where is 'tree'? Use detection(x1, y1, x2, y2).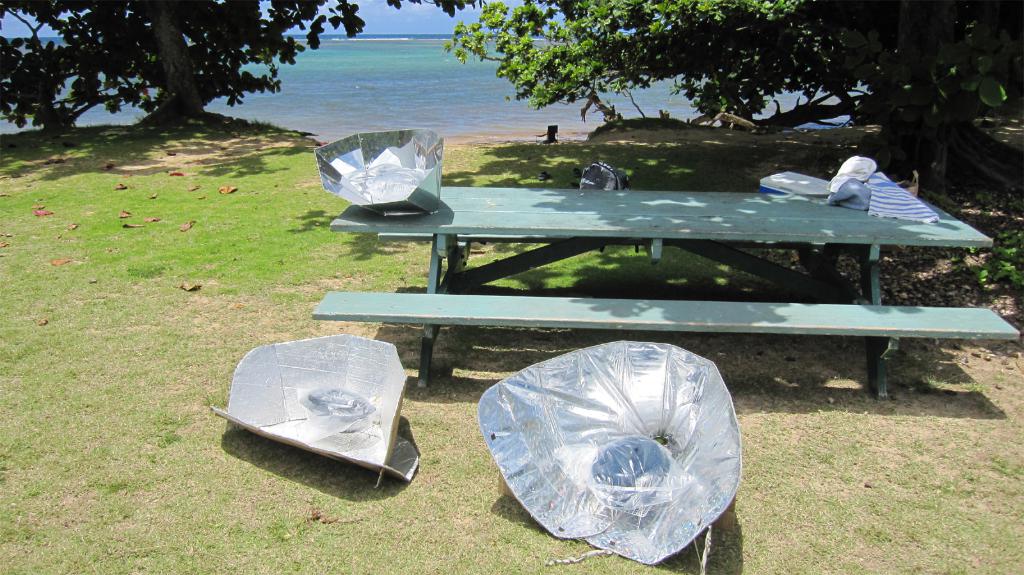
detection(0, 0, 488, 139).
